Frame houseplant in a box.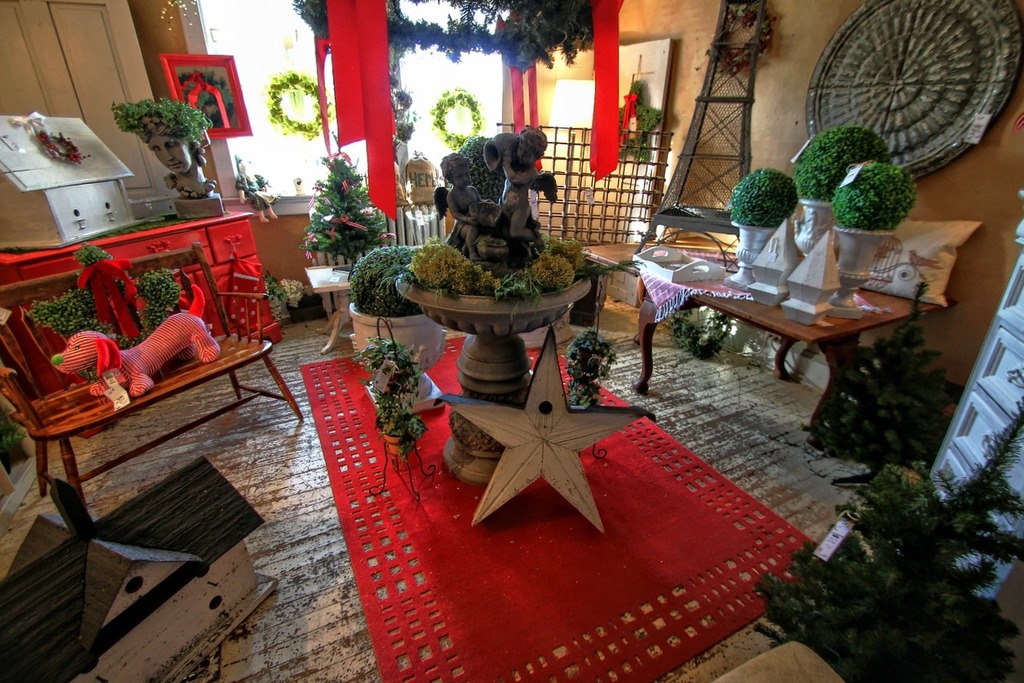
BBox(349, 243, 451, 364).
